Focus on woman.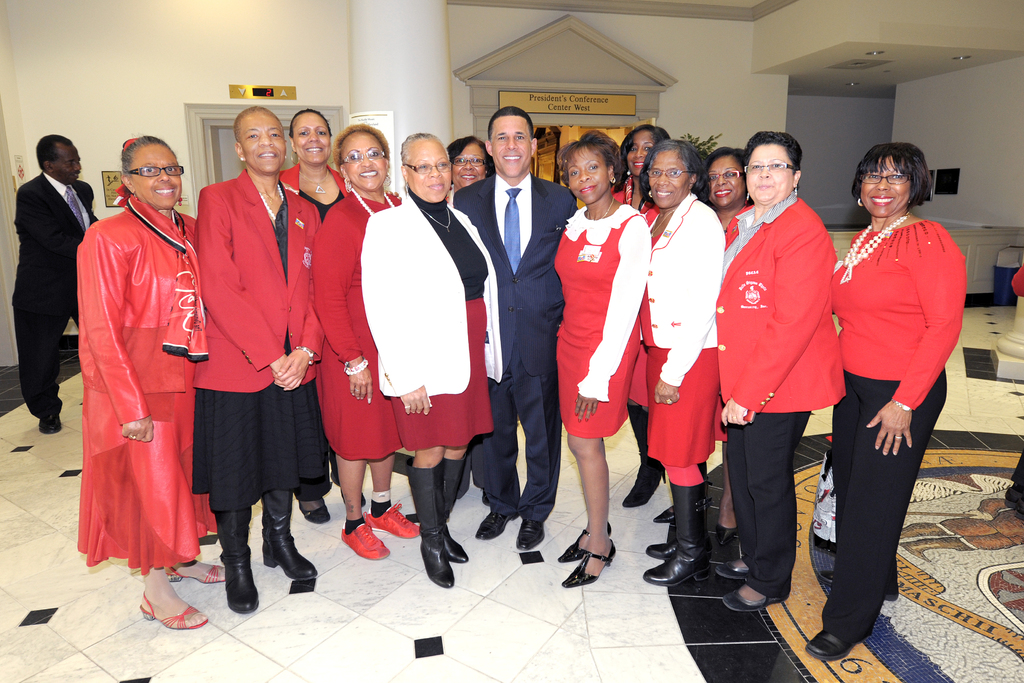
Focused at {"x1": 196, "y1": 103, "x2": 322, "y2": 613}.
